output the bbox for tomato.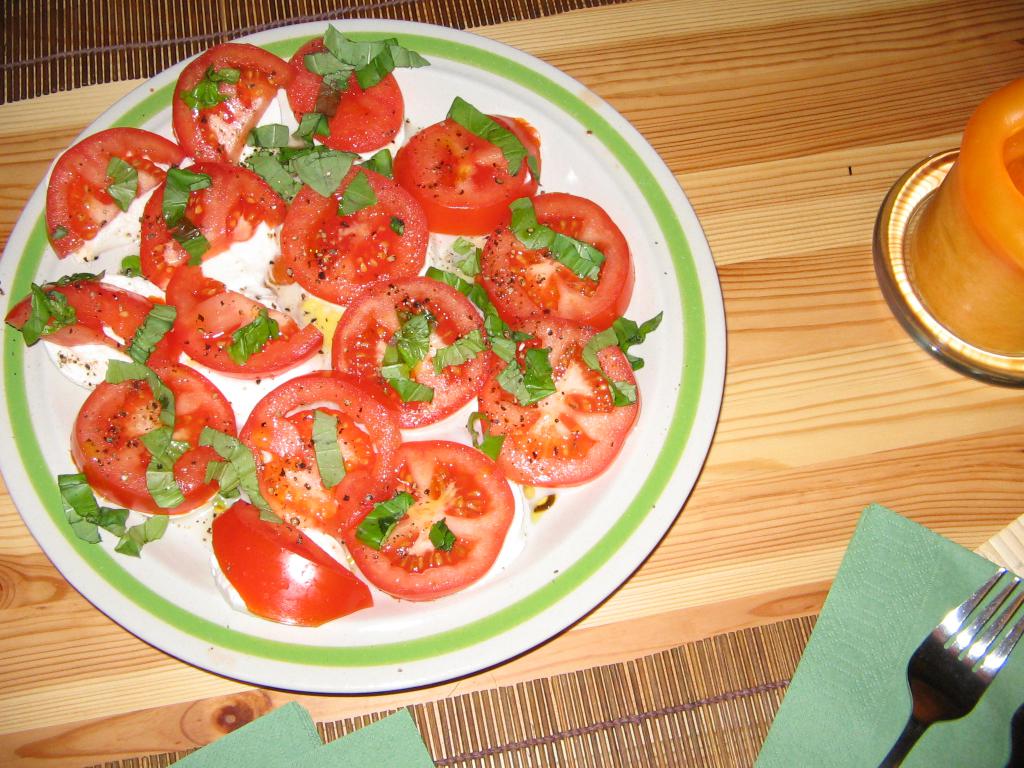
{"left": 209, "top": 496, "right": 382, "bottom": 627}.
